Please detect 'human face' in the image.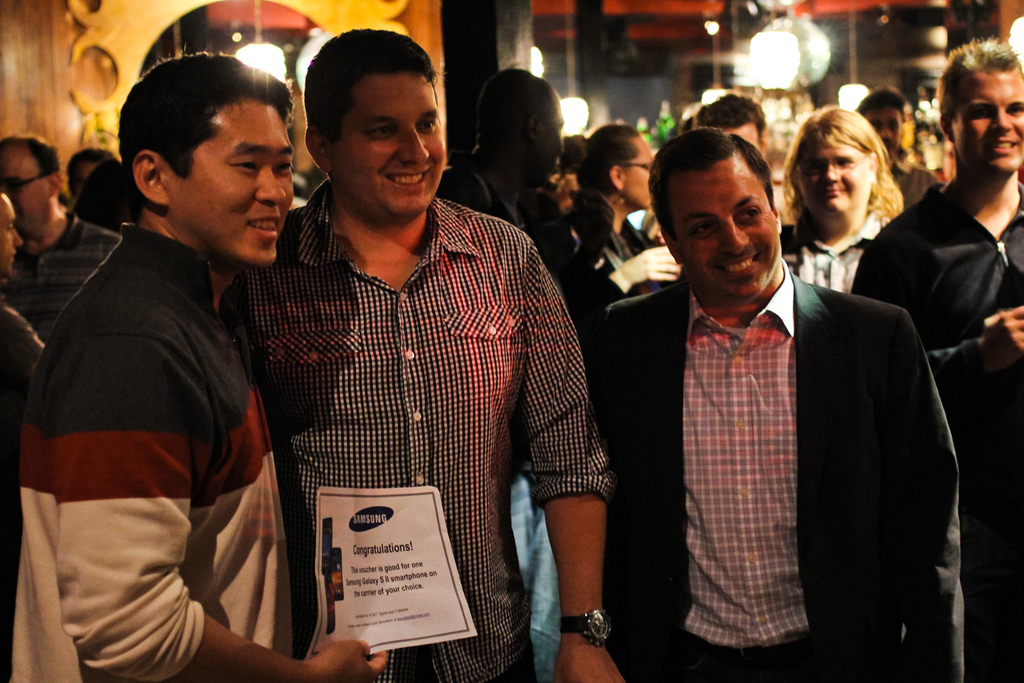
bbox(331, 67, 453, 229).
